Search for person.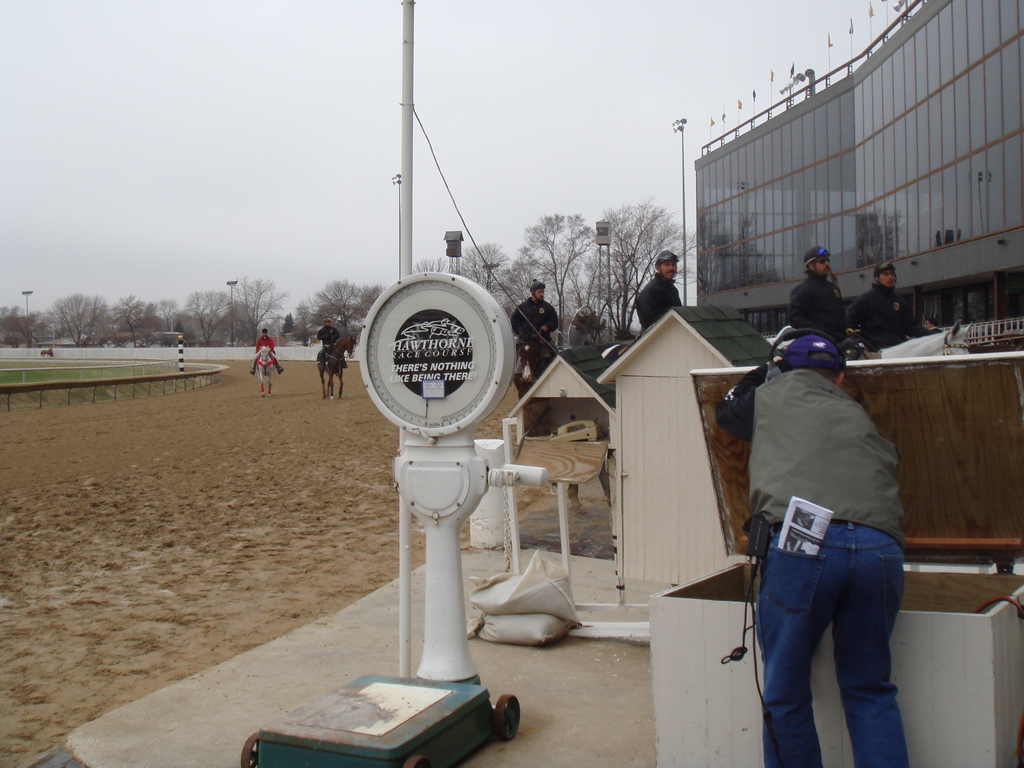
Found at <bbox>317, 317, 342, 371</bbox>.
